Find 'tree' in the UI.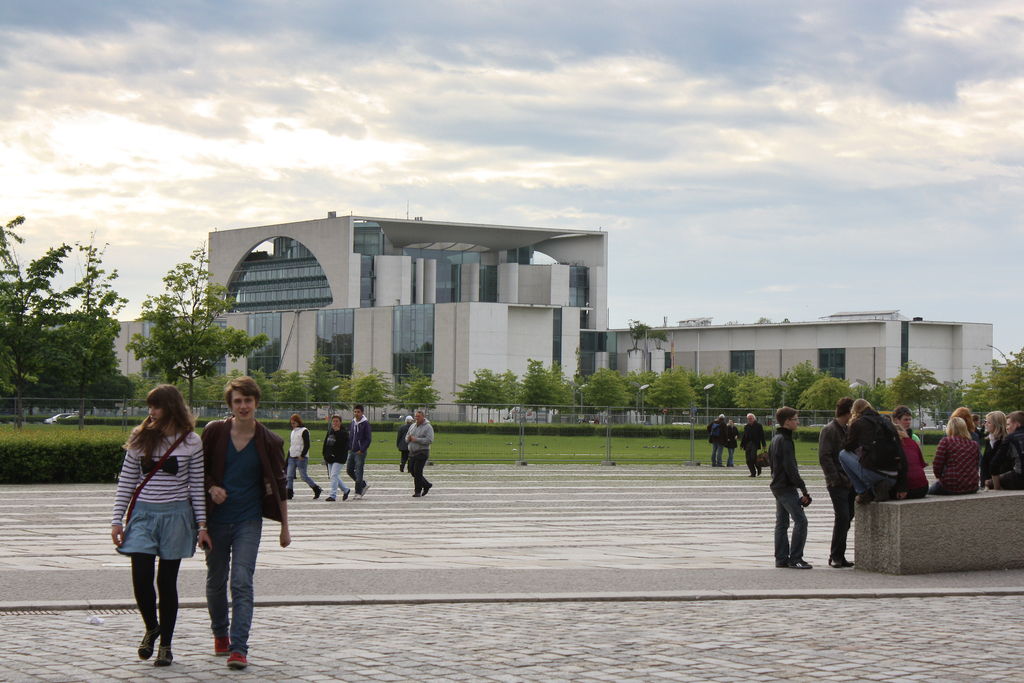
UI element at [x1=353, y1=366, x2=403, y2=407].
